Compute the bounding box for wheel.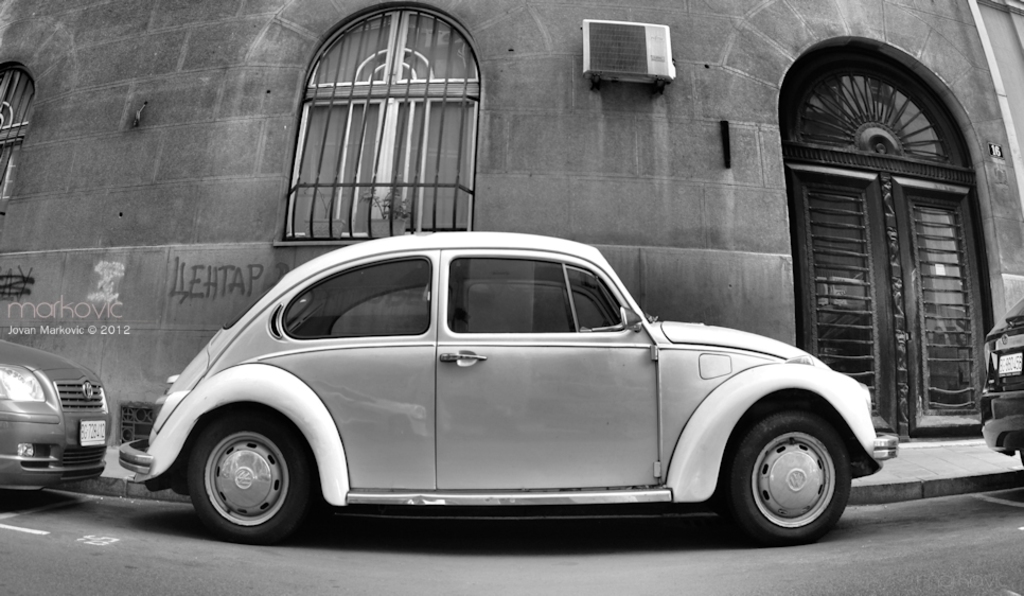
left=724, top=414, right=848, bottom=541.
